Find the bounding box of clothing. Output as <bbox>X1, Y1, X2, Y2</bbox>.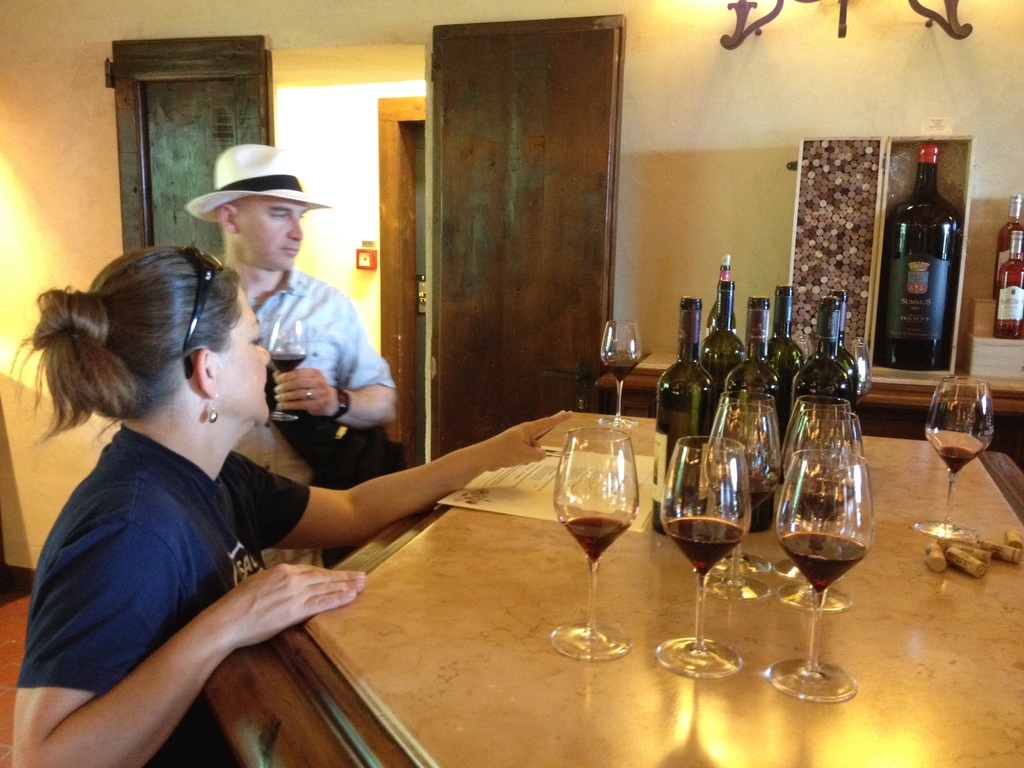
<bbox>17, 420, 312, 767</bbox>.
